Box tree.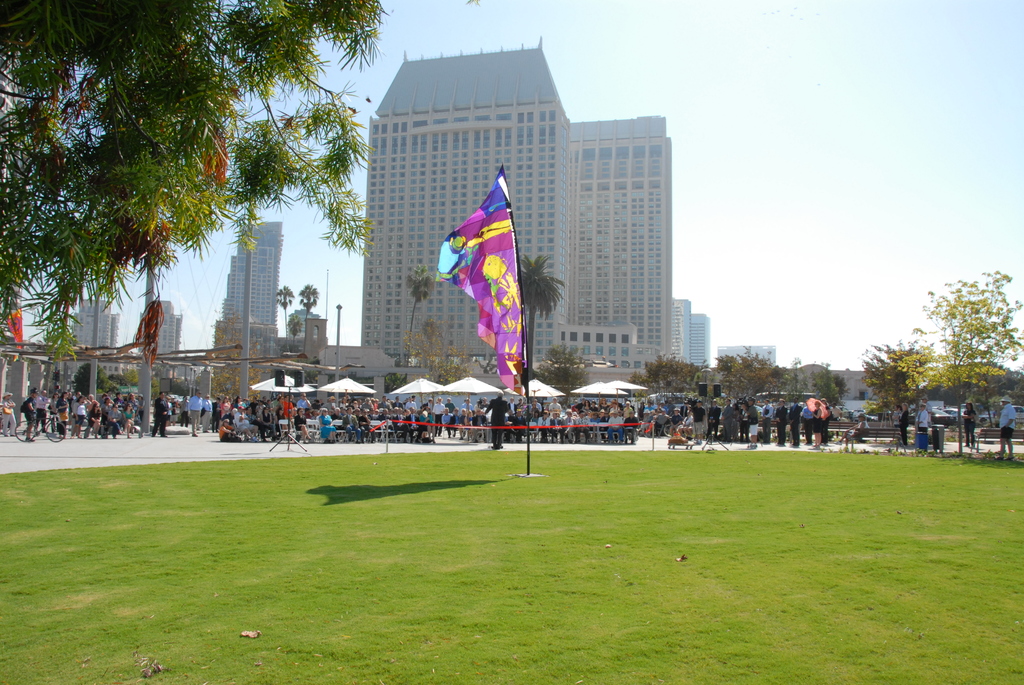
[x1=781, y1=354, x2=810, y2=395].
